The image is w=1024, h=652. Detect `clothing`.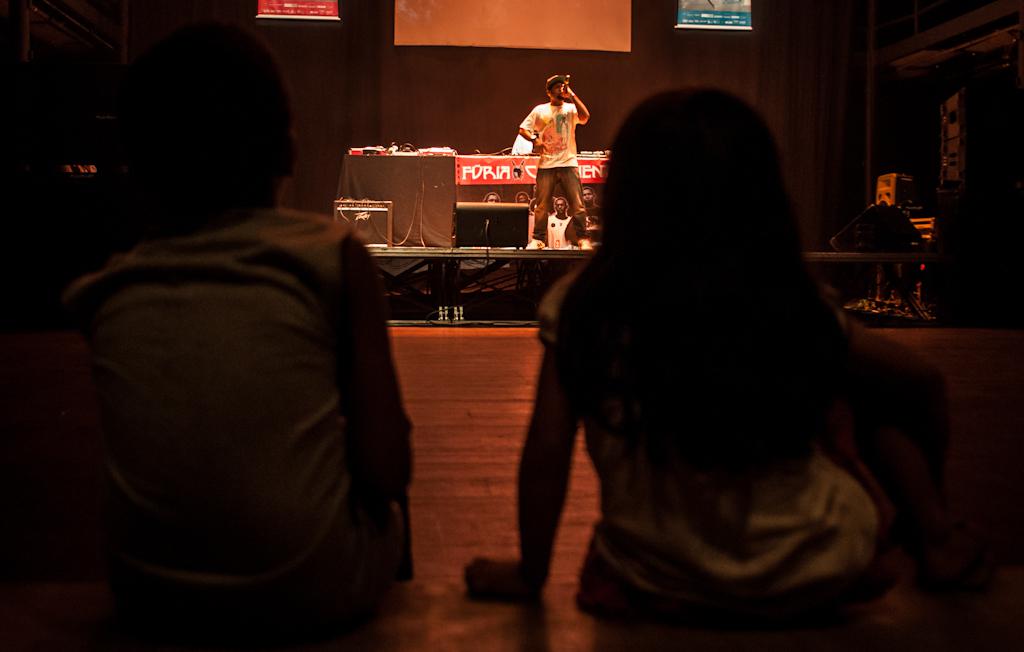
Detection: [left=515, top=104, right=580, bottom=242].
